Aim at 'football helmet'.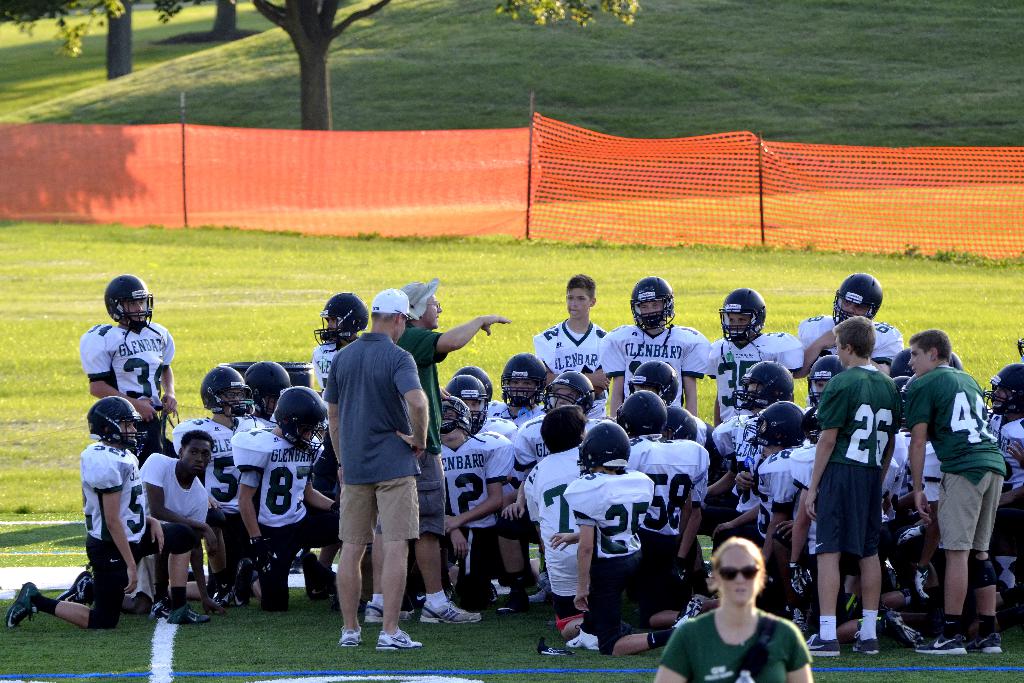
Aimed at bbox(627, 275, 674, 326).
